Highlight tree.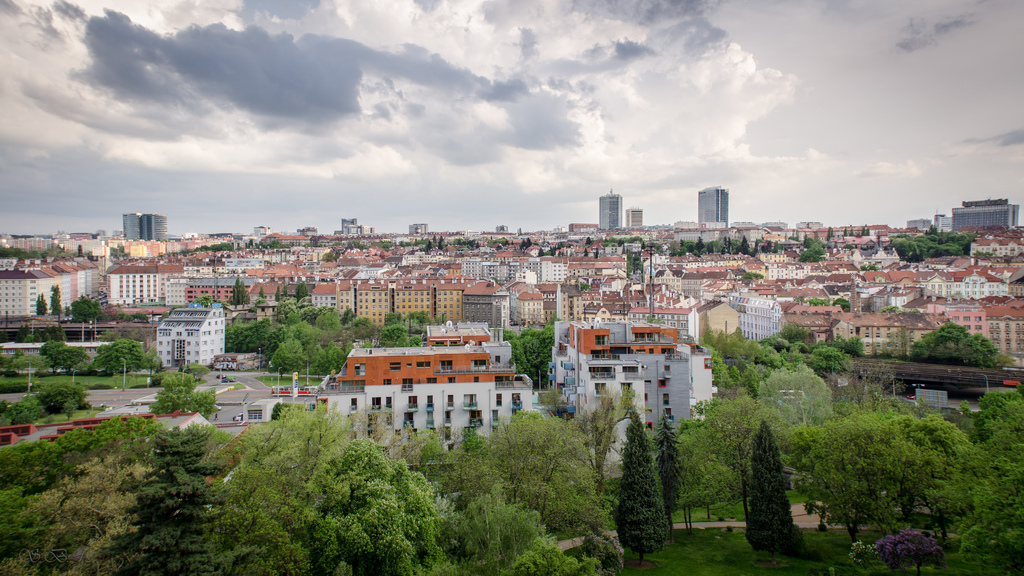
Highlighted region: bbox=[38, 380, 99, 411].
